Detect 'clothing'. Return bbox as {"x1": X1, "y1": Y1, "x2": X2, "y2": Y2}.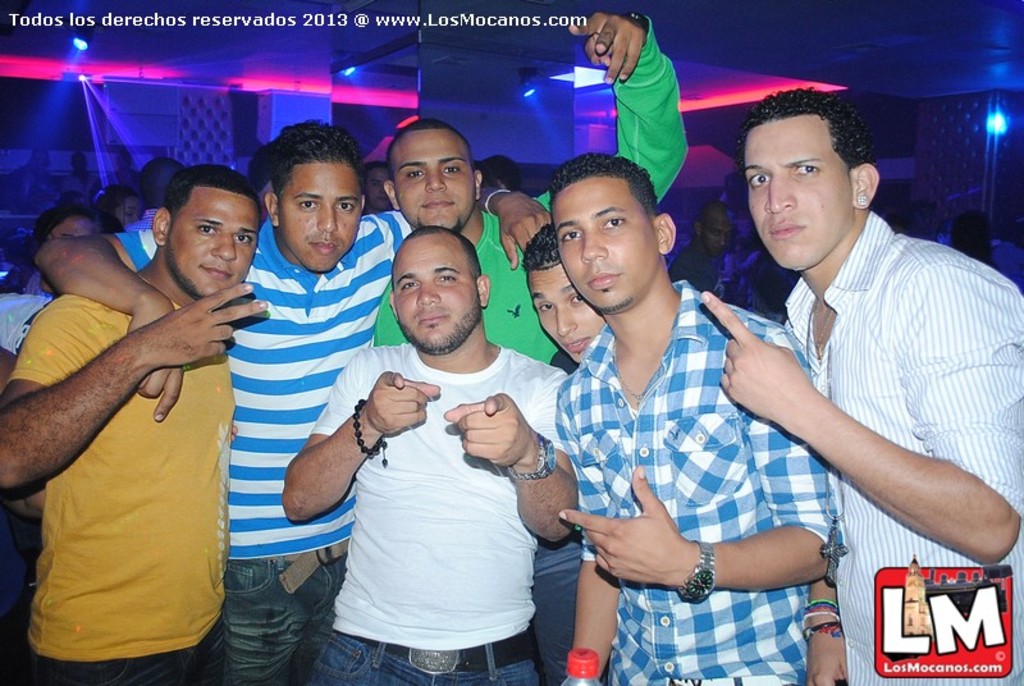
{"x1": 522, "y1": 262, "x2": 856, "y2": 639}.
